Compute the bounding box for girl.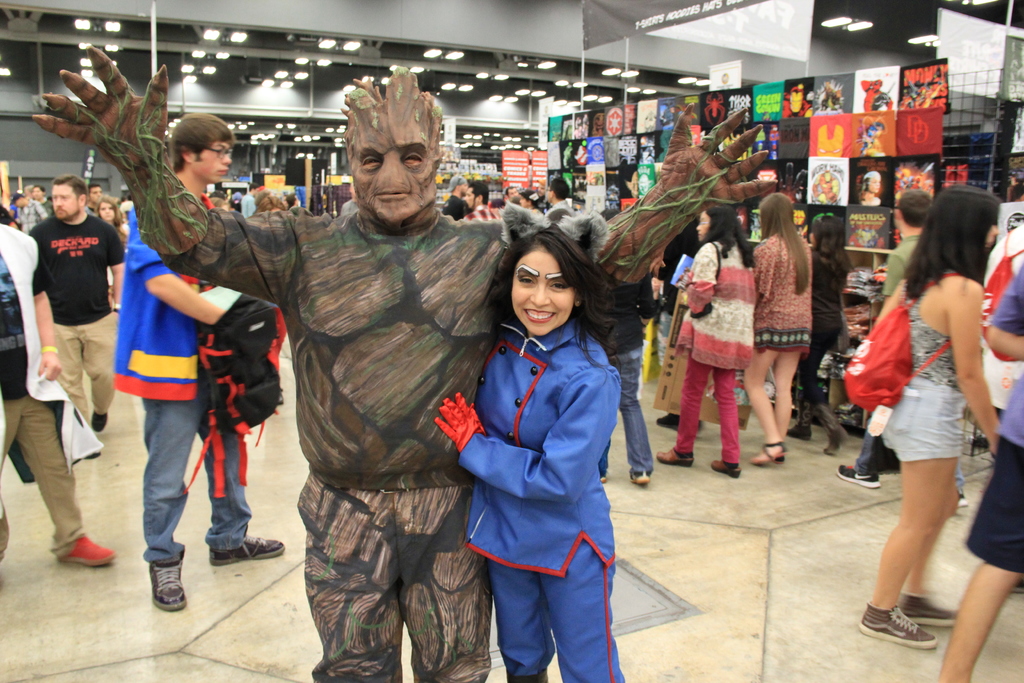
BBox(838, 186, 1002, 648).
